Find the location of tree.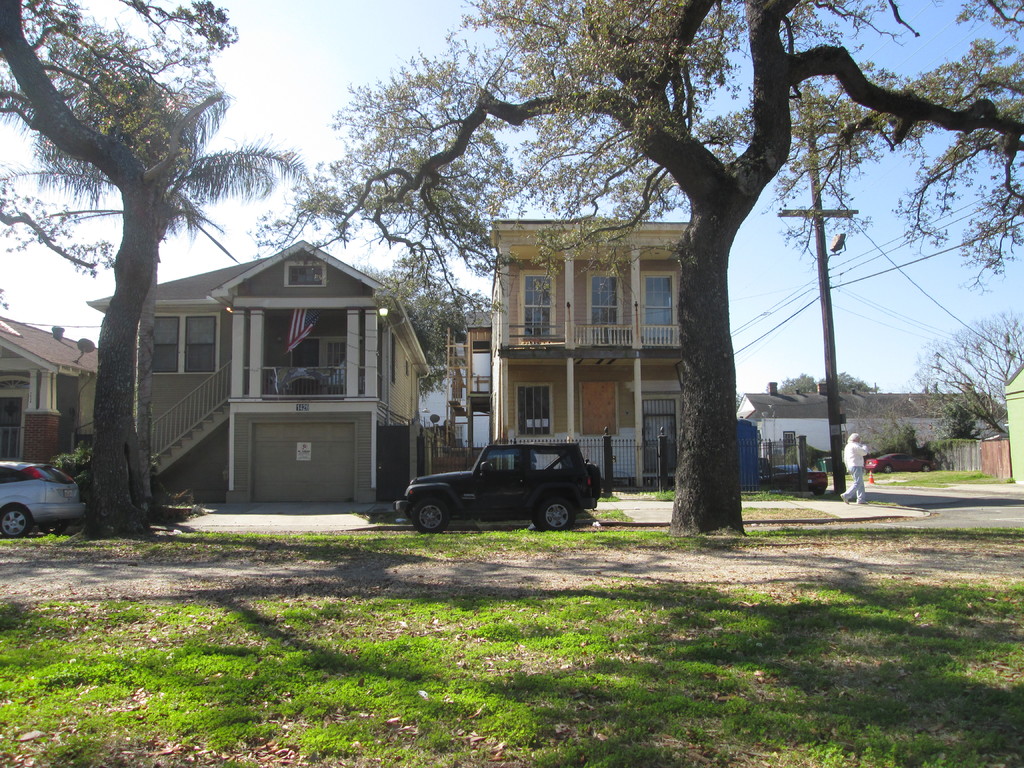
Location: {"x1": 900, "y1": 311, "x2": 1022, "y2": 444}.
